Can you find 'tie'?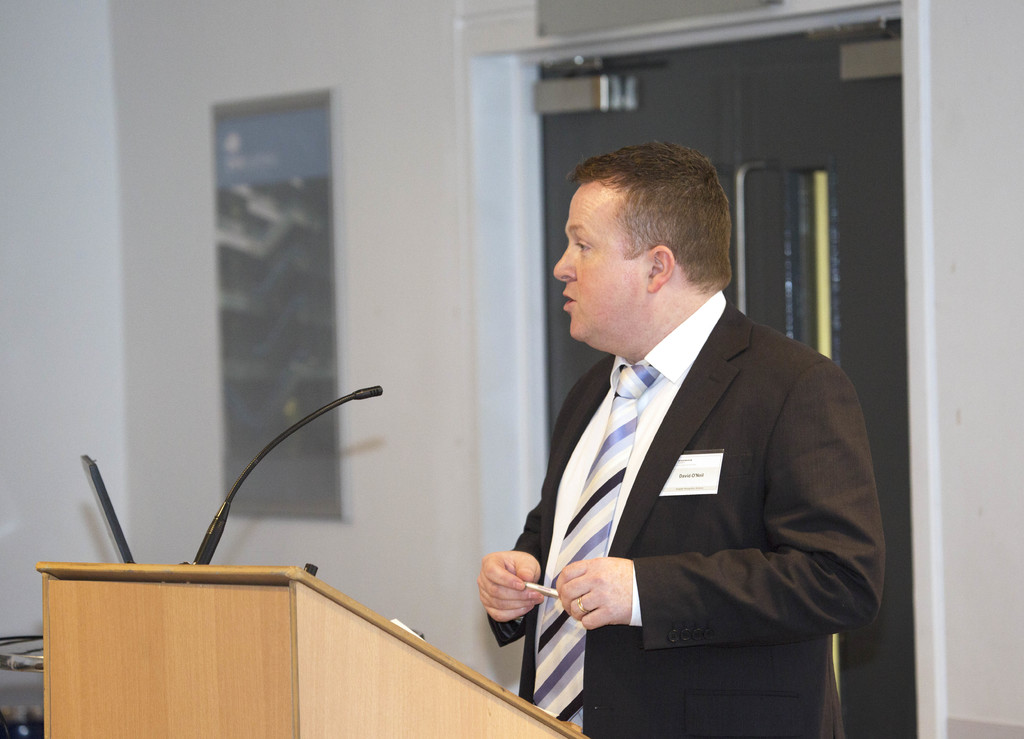
Yes, bounding box: bbox=[531, 366, 659, 726].
